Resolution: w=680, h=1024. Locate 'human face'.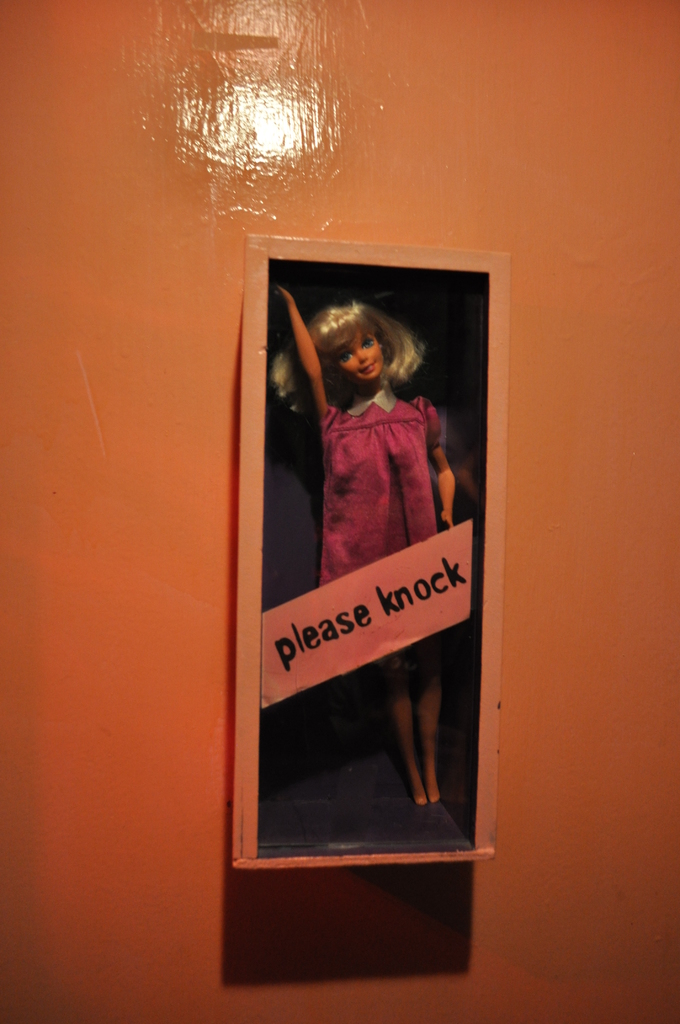
[x1=339, y1=330, x2=384, y2=377].
